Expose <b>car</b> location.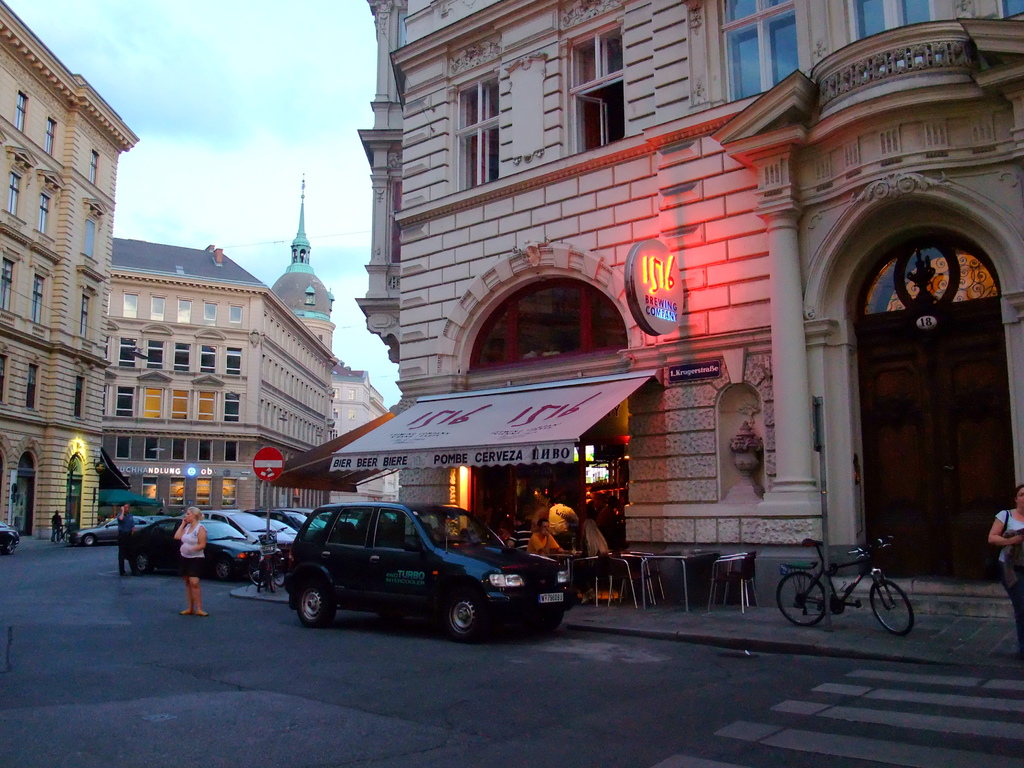
Exposed at x1=65 y1=516 x2=147 y2=544.
